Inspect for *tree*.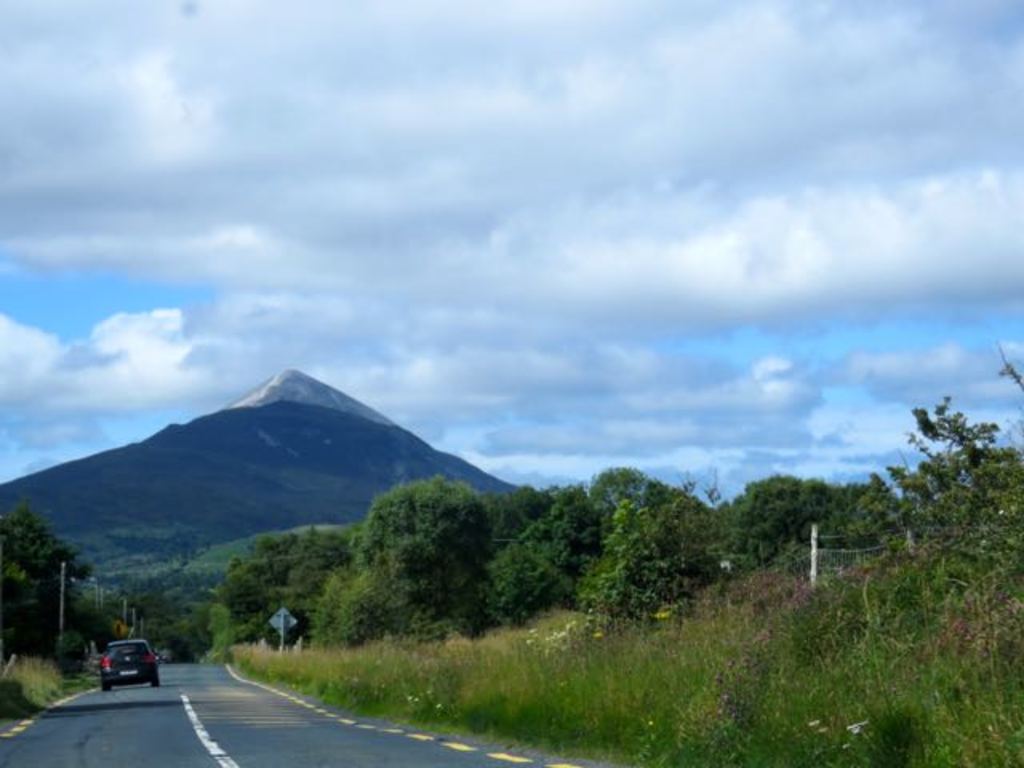
Inspection: [left=882, top=374, right=1010, bottom=613].
